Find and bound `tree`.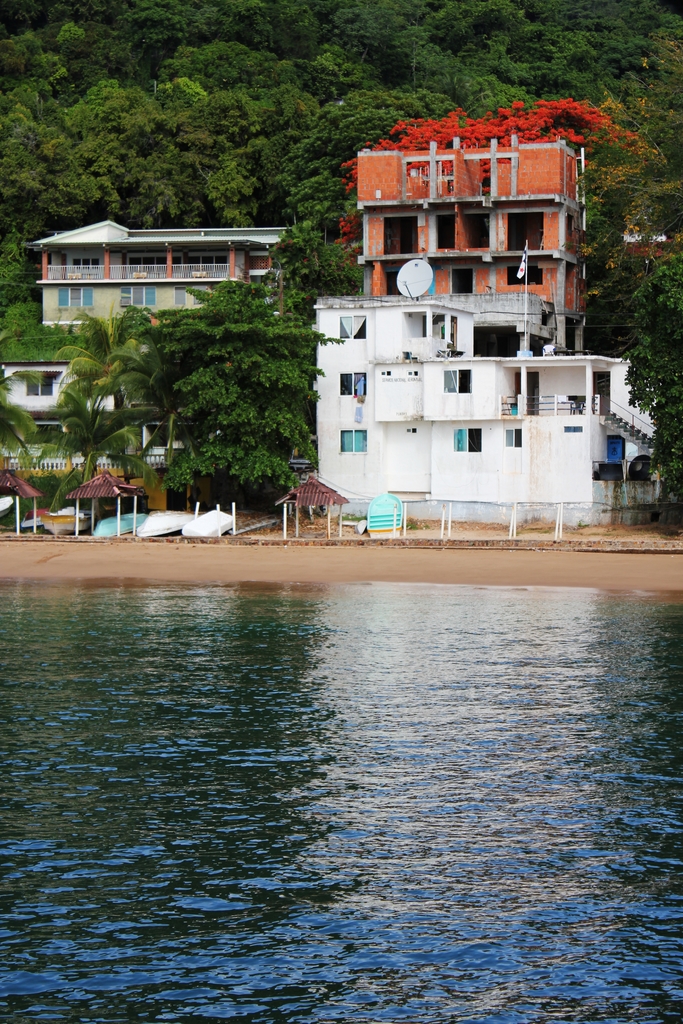
Bound: 622/0/682/118.
